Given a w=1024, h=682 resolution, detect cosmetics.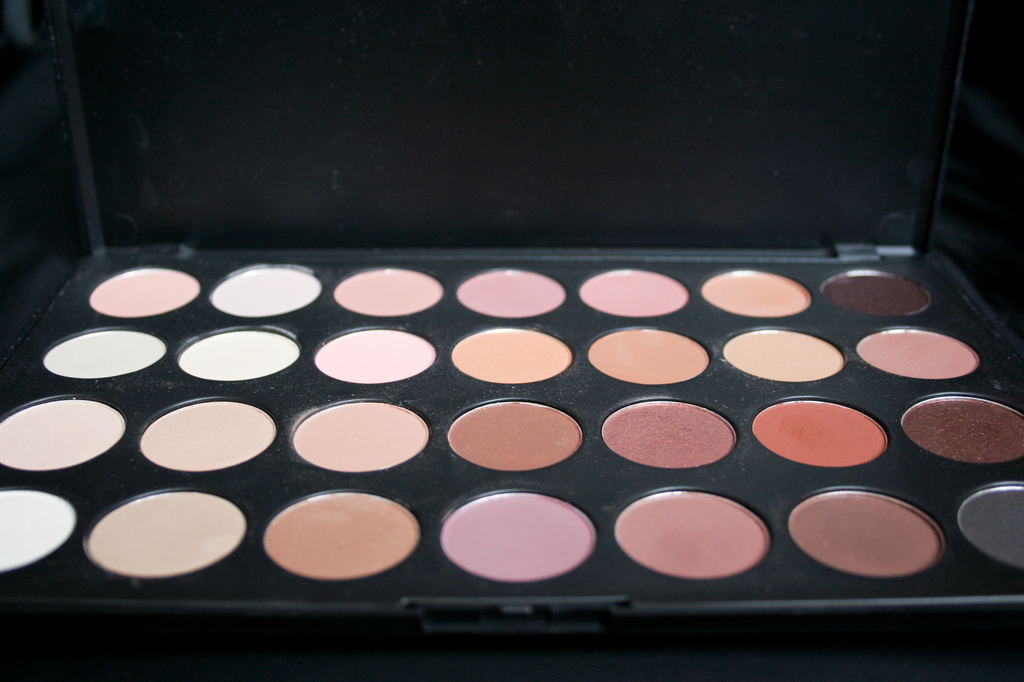
rect(0, 395, 125, 468).
